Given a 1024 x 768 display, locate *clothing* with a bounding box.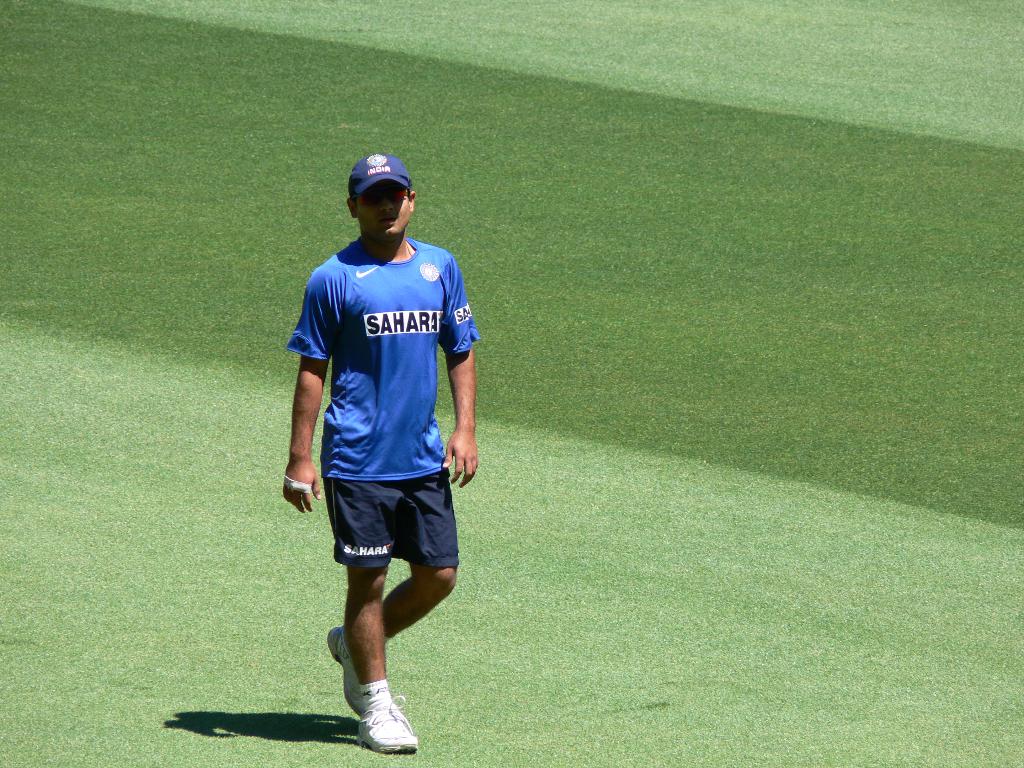
Located: region(295, 200, 468, 587).
